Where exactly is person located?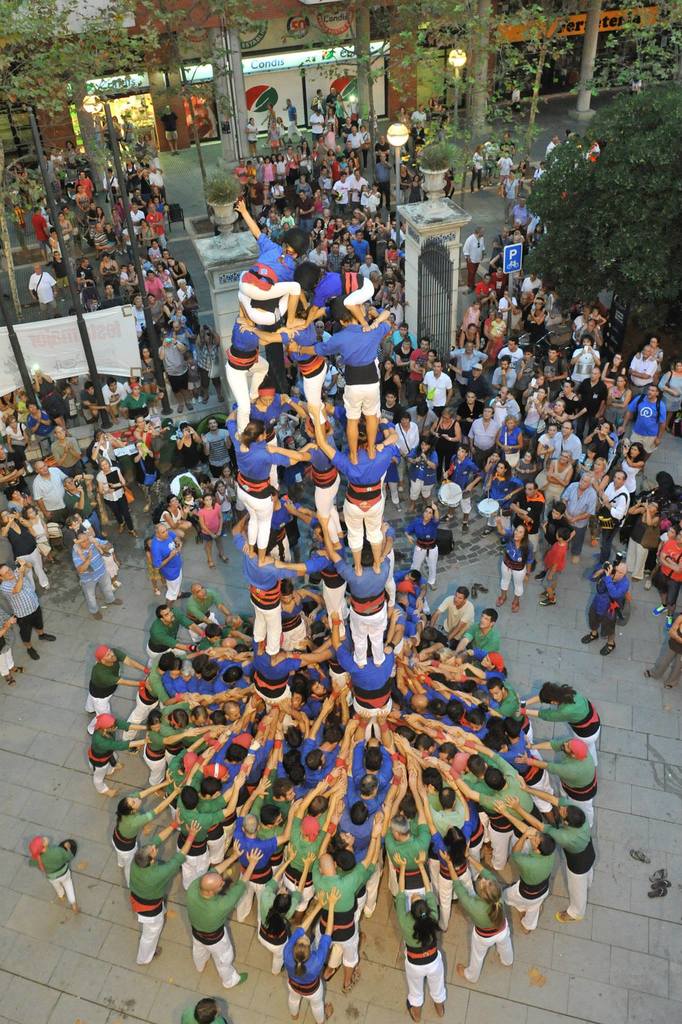
Its bounding box is [278,117,290,152].
